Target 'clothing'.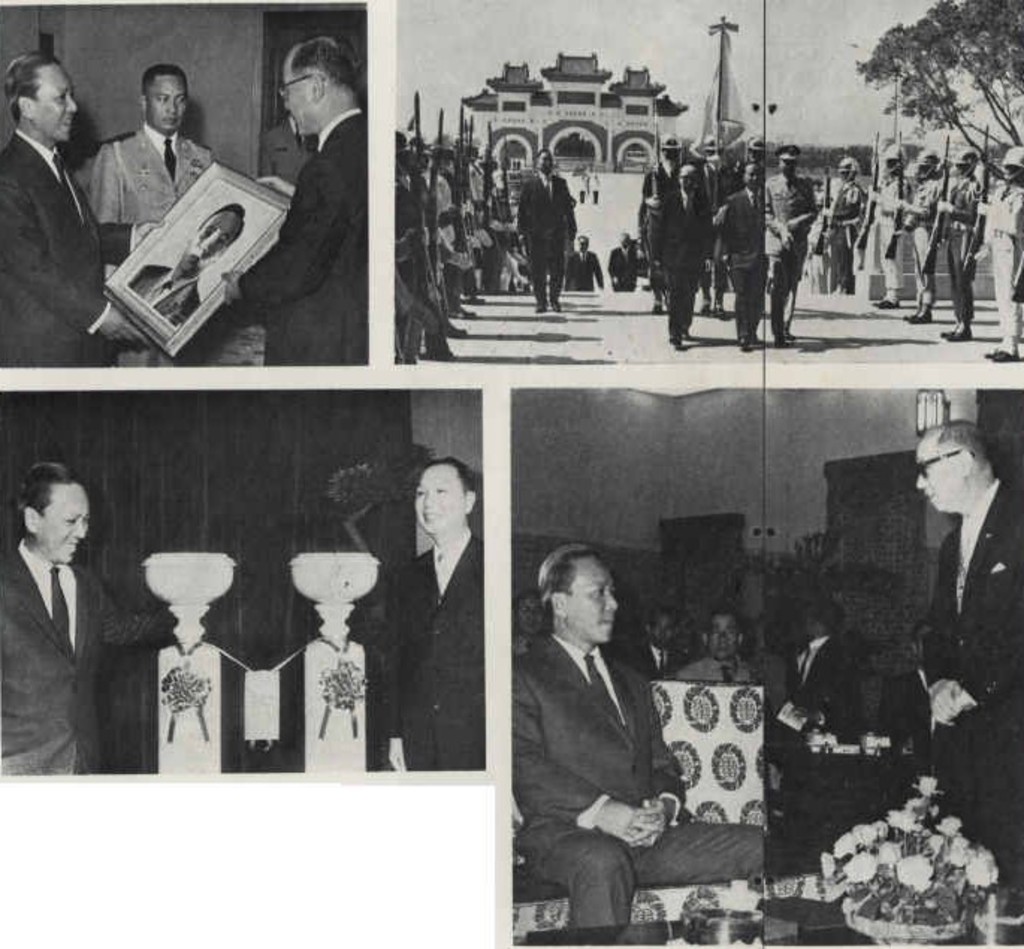
Target region: [x1=230, y1=106, x2=366, y2=371].
